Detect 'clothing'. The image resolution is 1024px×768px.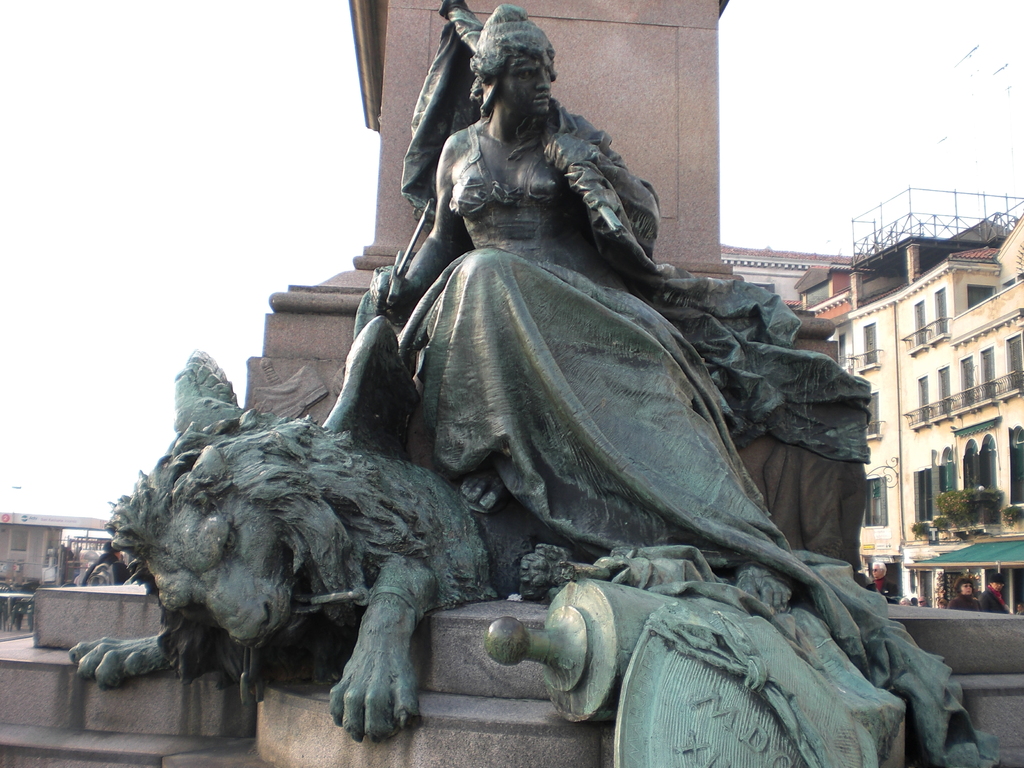
<region>868, 574, 898, 604</region>.
